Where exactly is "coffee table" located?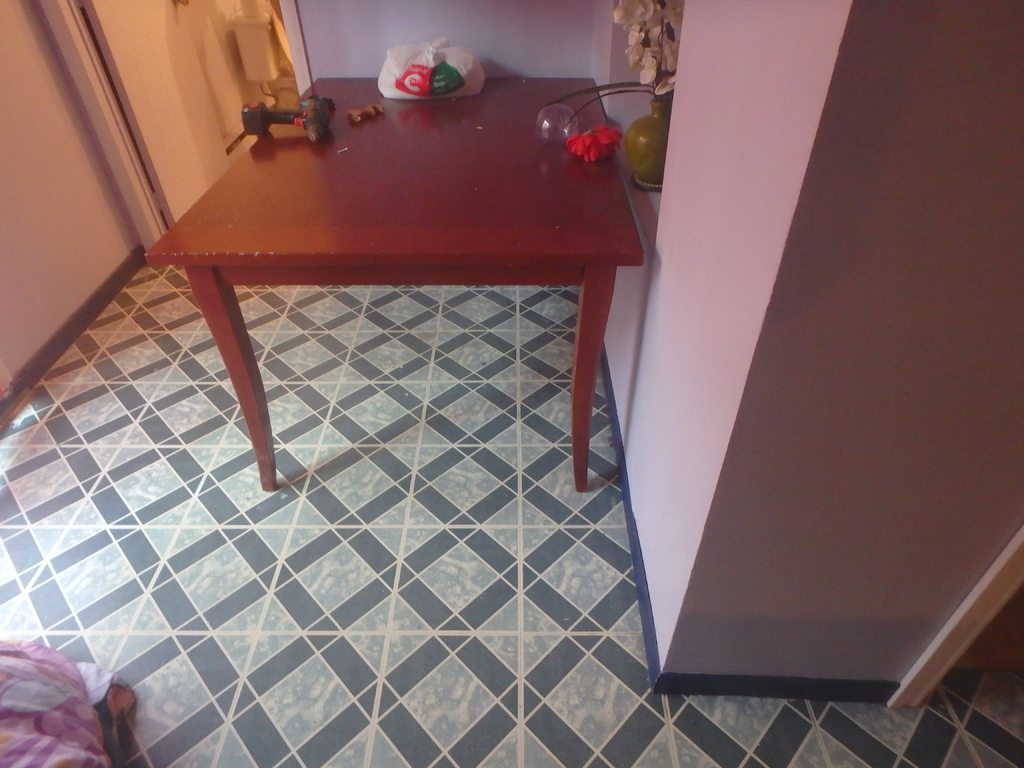
Its bounding box is (x1=147, y1=79, x2=657, y2=509).
